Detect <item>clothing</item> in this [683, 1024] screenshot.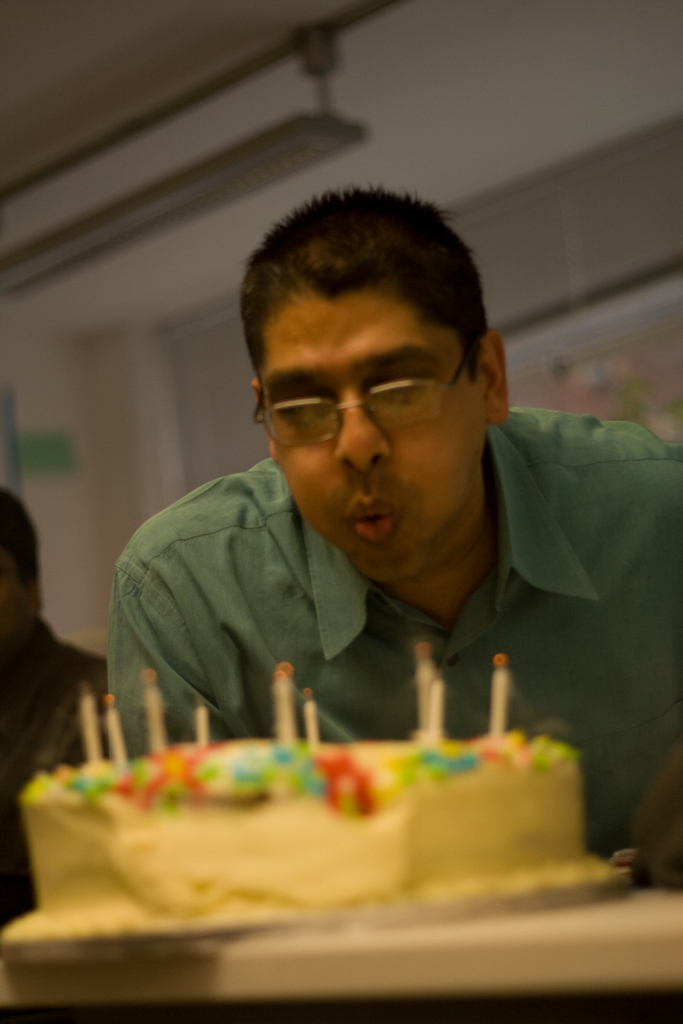
Detection: 58/446/661/767.
